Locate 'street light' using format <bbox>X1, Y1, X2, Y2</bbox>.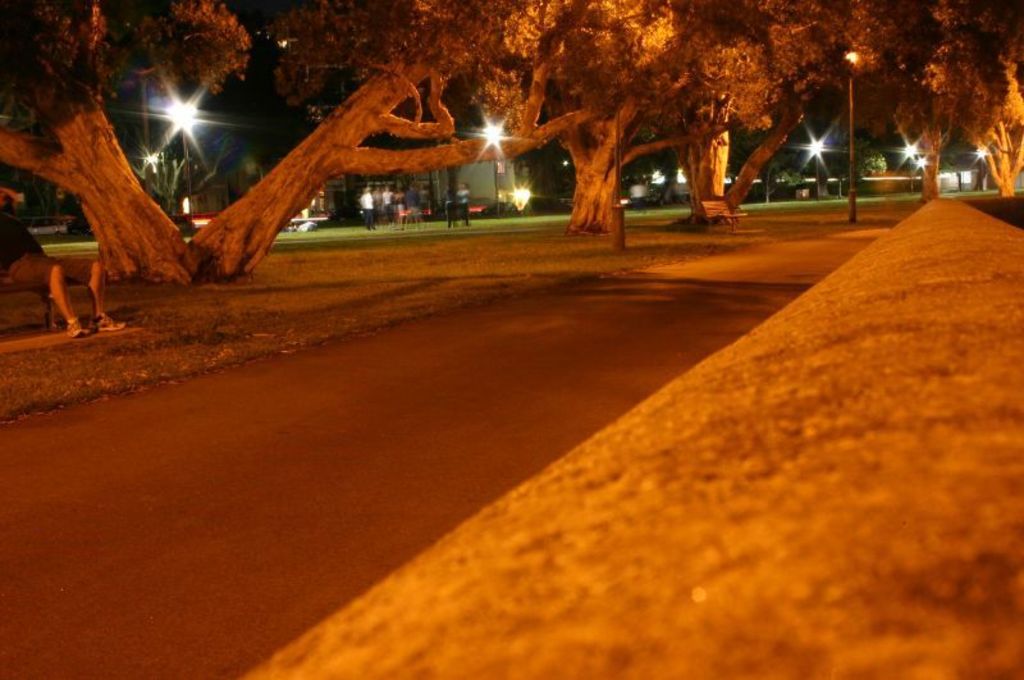
<bbox>800, 132, 822, 201</bbox>.
